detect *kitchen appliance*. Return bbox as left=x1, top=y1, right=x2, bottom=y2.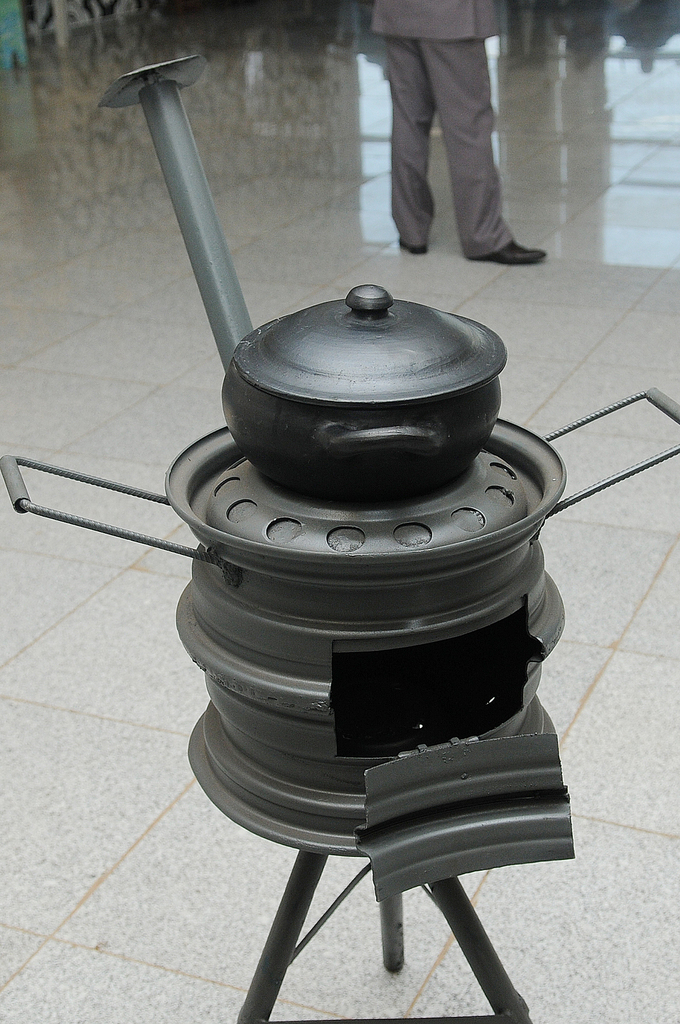
left=0, top=52, right=679, bottom=1023.
